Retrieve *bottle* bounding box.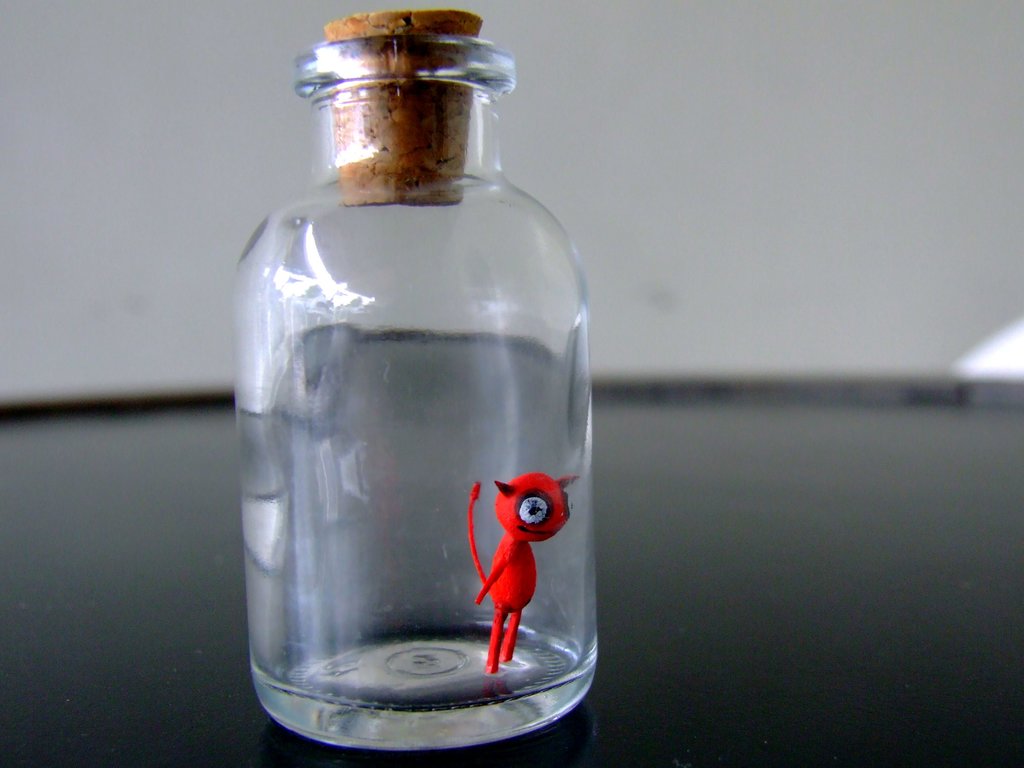
Bounding box: {"x1": 230, "y1": 8, "x2": 600, "y2": 753}.
